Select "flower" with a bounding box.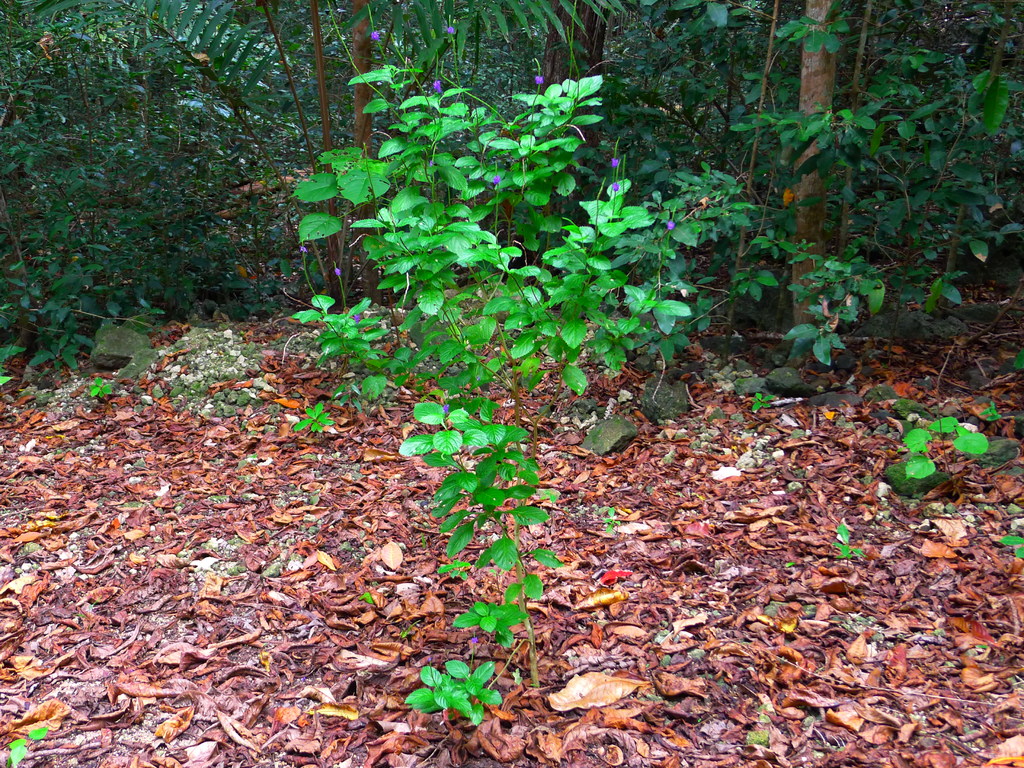
{"x1": 432, "y1": 80, "x2": 443, "y2": 96}.
